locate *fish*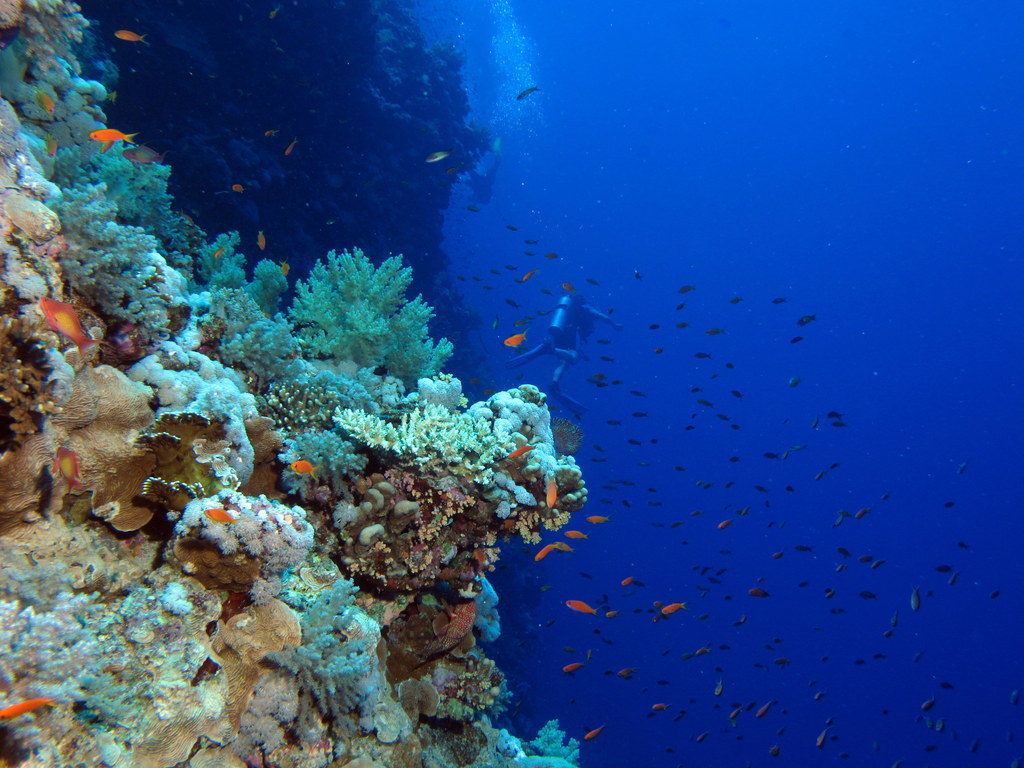
<region>541, 473, 559, 508</region>
